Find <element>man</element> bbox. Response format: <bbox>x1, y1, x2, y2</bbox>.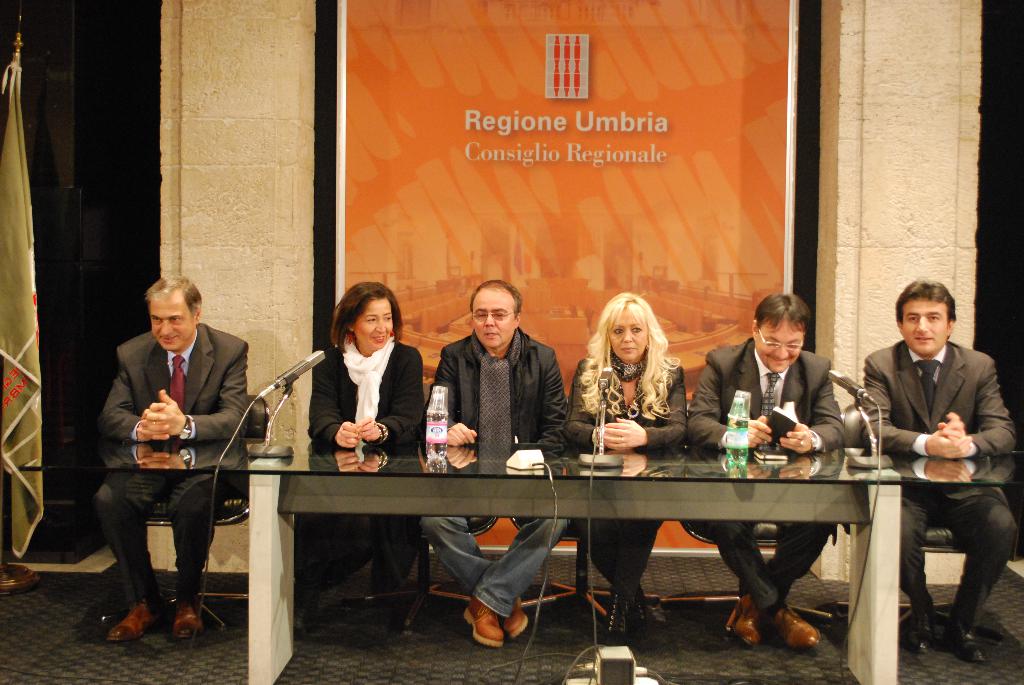
<bbox>685, 293, 849, 649</bbox>.
